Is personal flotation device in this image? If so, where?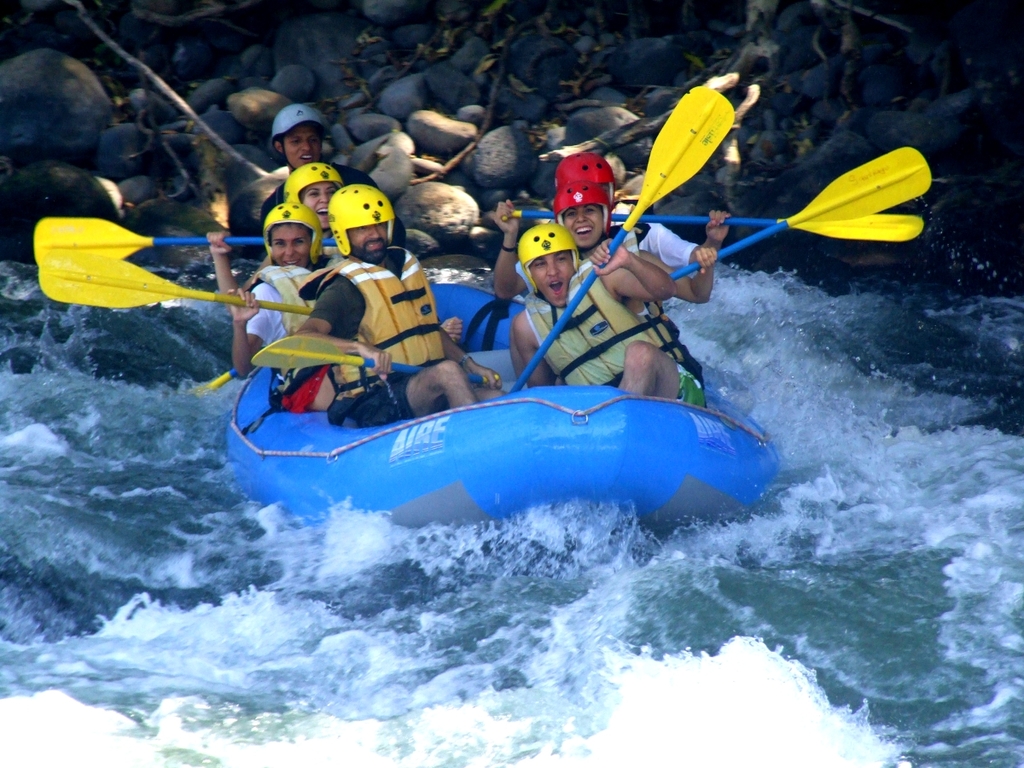
Yes, at [left=302, top=247, right=448, bottom=428].
